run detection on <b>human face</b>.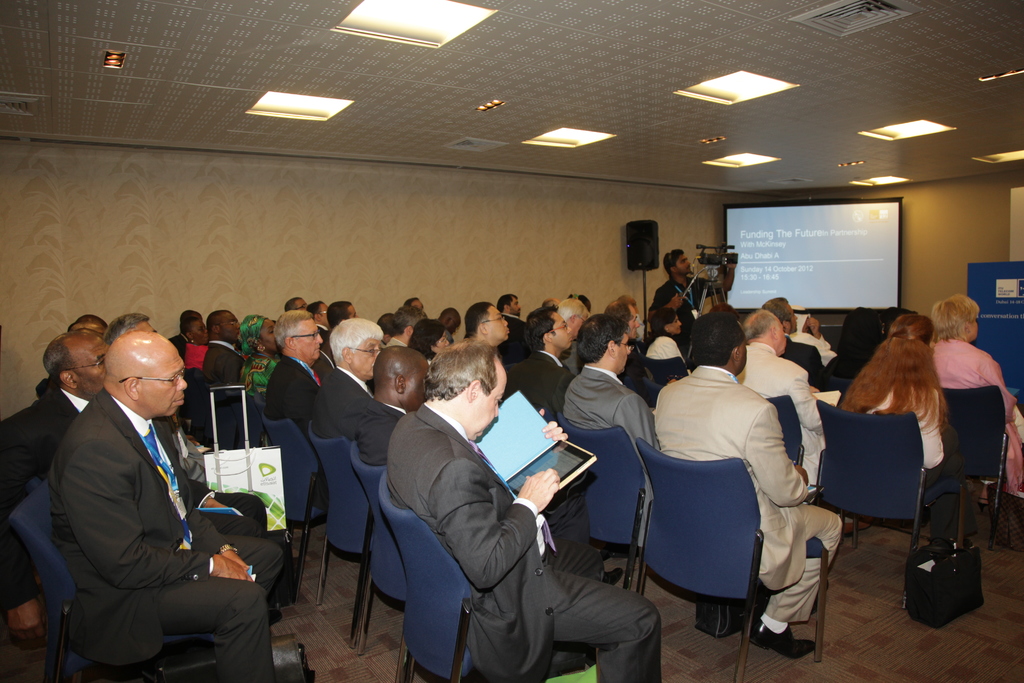
Result: [613,333,628,372].
